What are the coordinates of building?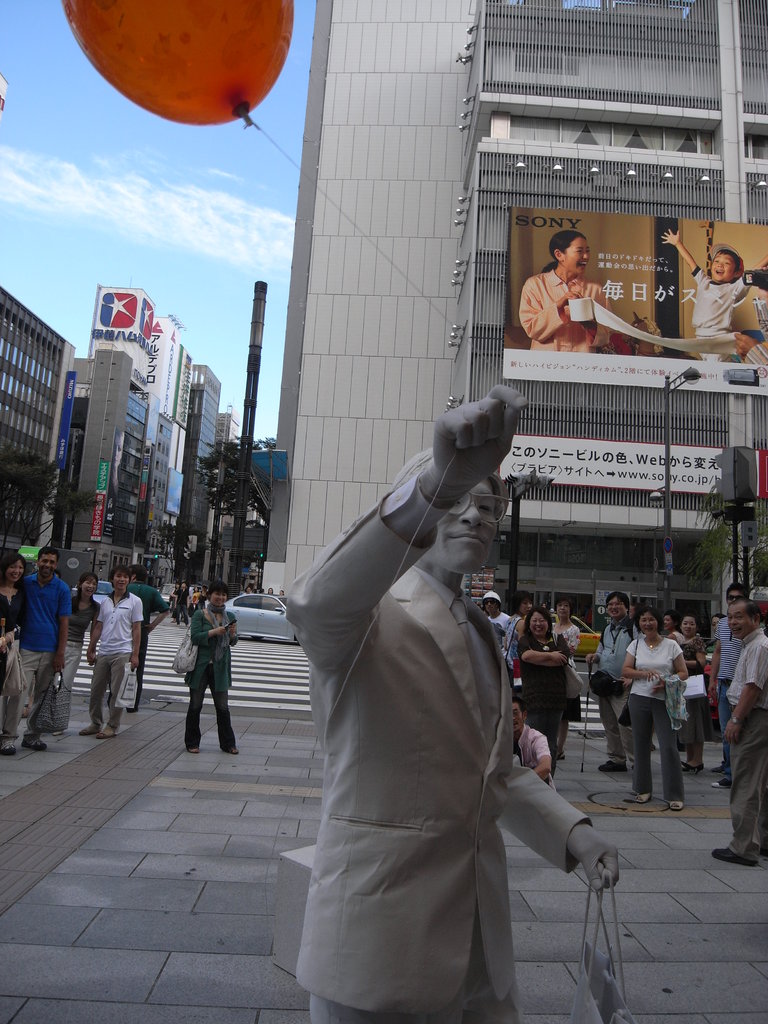
(x1=262, y1=0, x2=767, y2=633).
